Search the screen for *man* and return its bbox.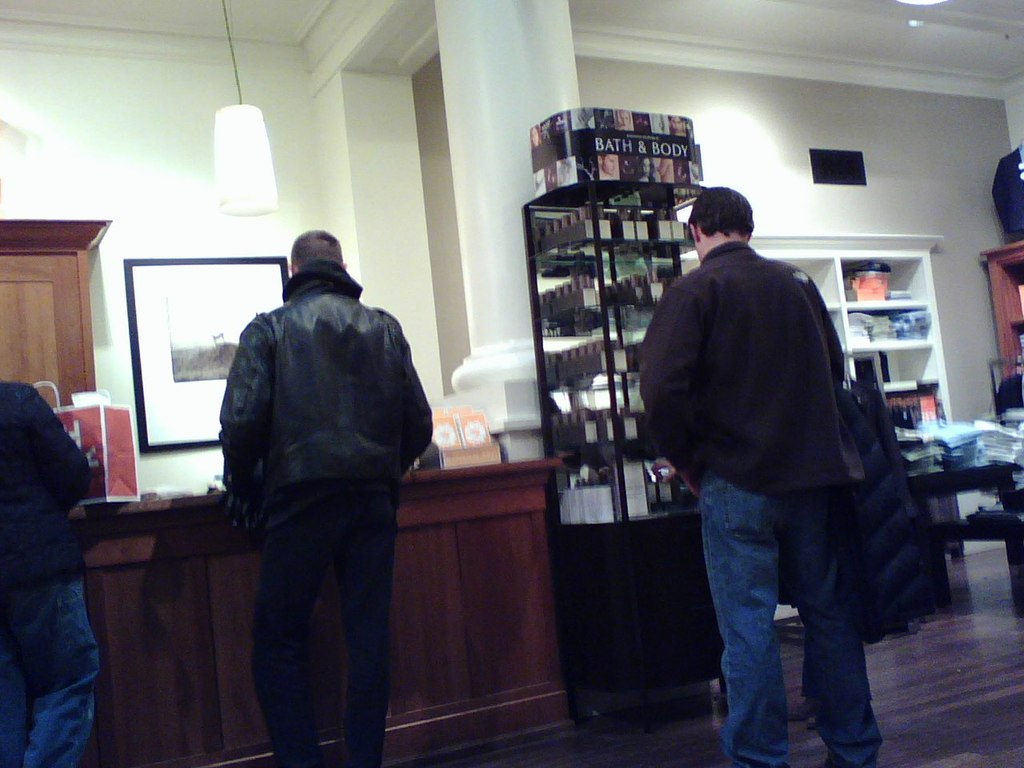
Found: <bbox>212, 230, 429, 767</bbox>.
